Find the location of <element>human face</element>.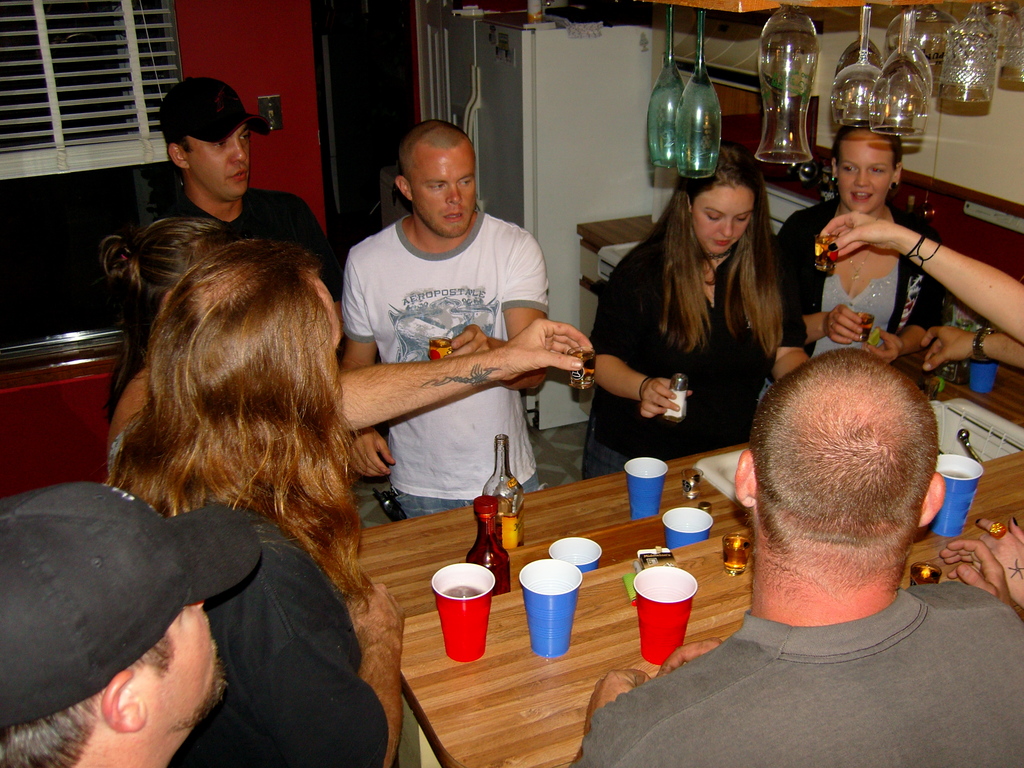
Location: 835,140,895,212.
